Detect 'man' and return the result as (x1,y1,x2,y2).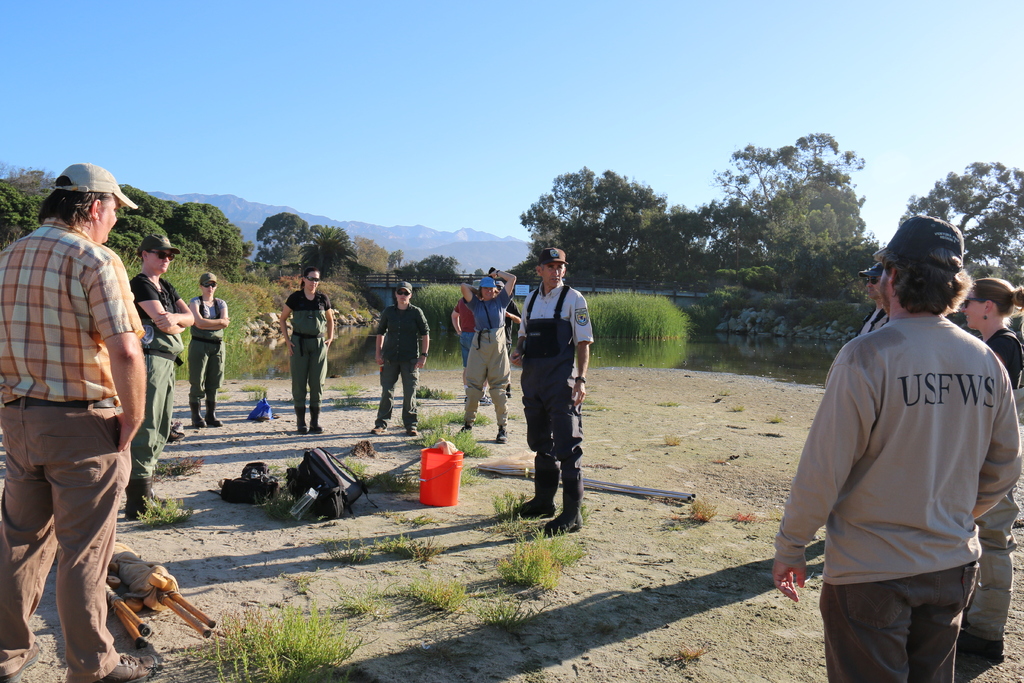
(513,247,593,535).
